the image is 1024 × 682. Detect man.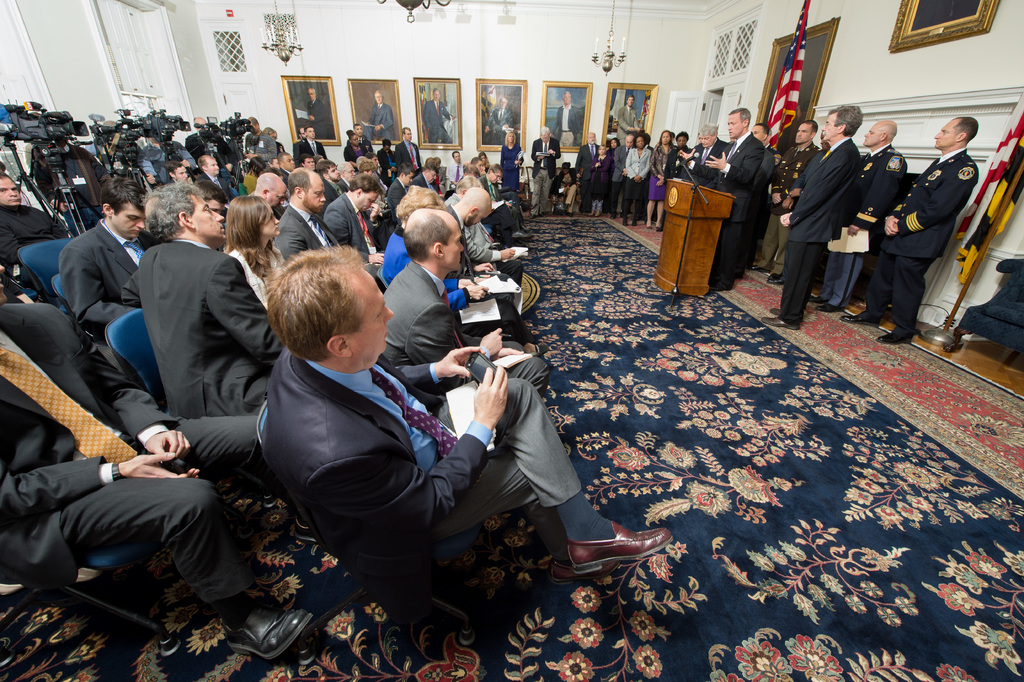
Detection: bbox=[395, 126, 422, 175].
